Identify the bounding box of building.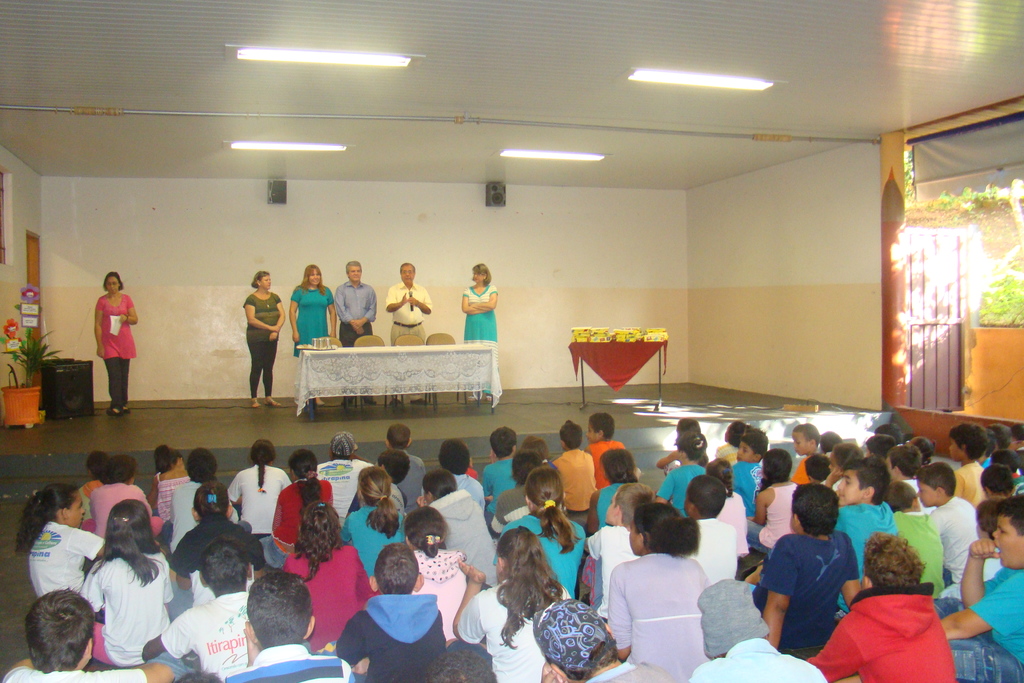
(0, 0, 1023, 682).
